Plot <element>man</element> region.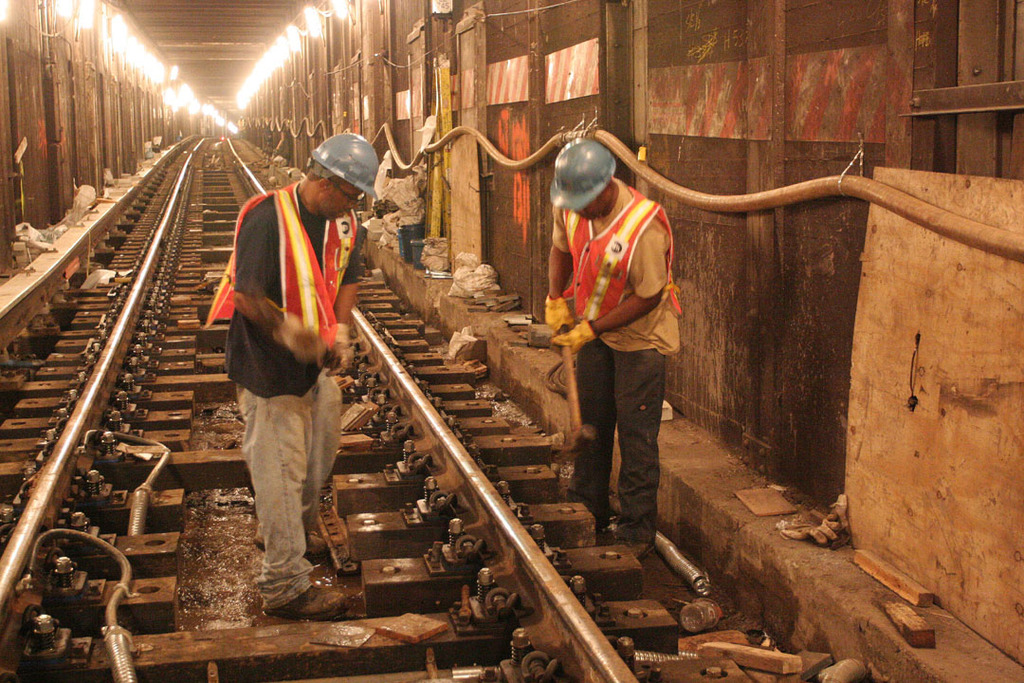
Plotted at box=[540, 137, 684, 553].
